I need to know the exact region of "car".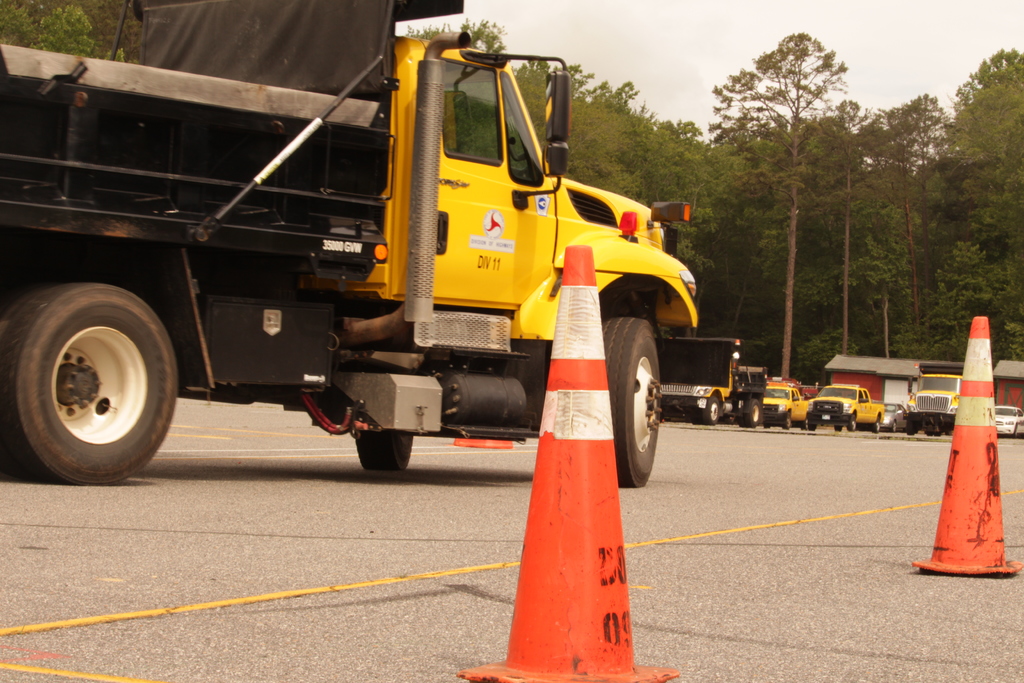
Region: x1=996 y1=405 x2=1023 y2=440.
